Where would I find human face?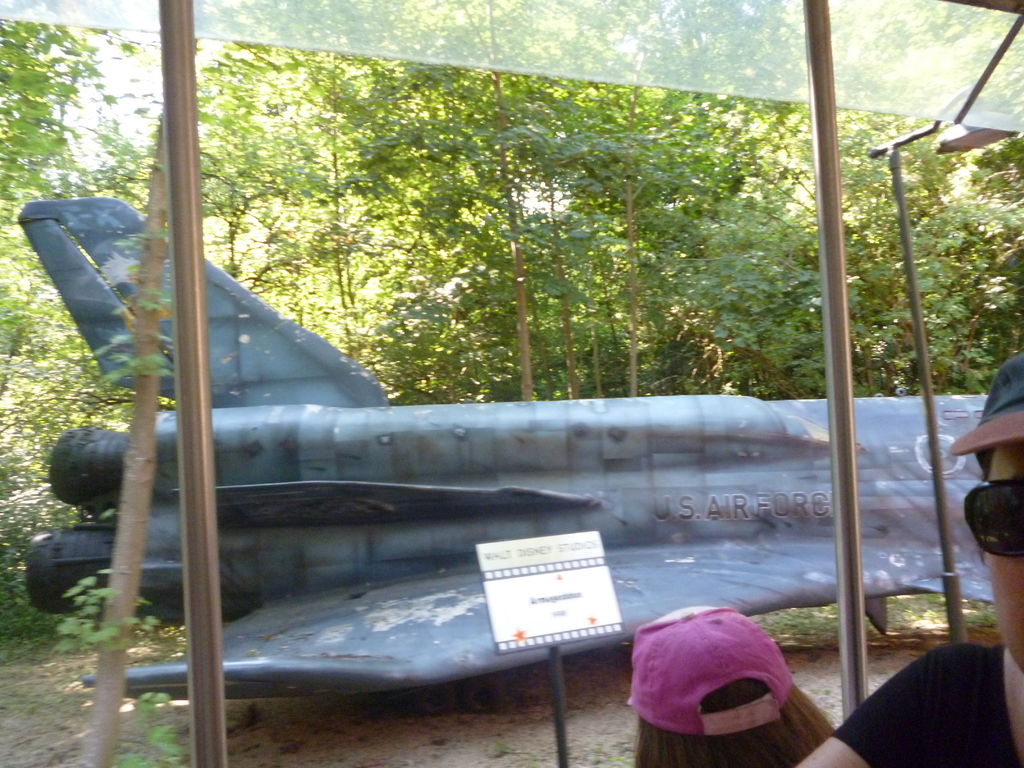
At BBox(984, 439, 1023, 672).
